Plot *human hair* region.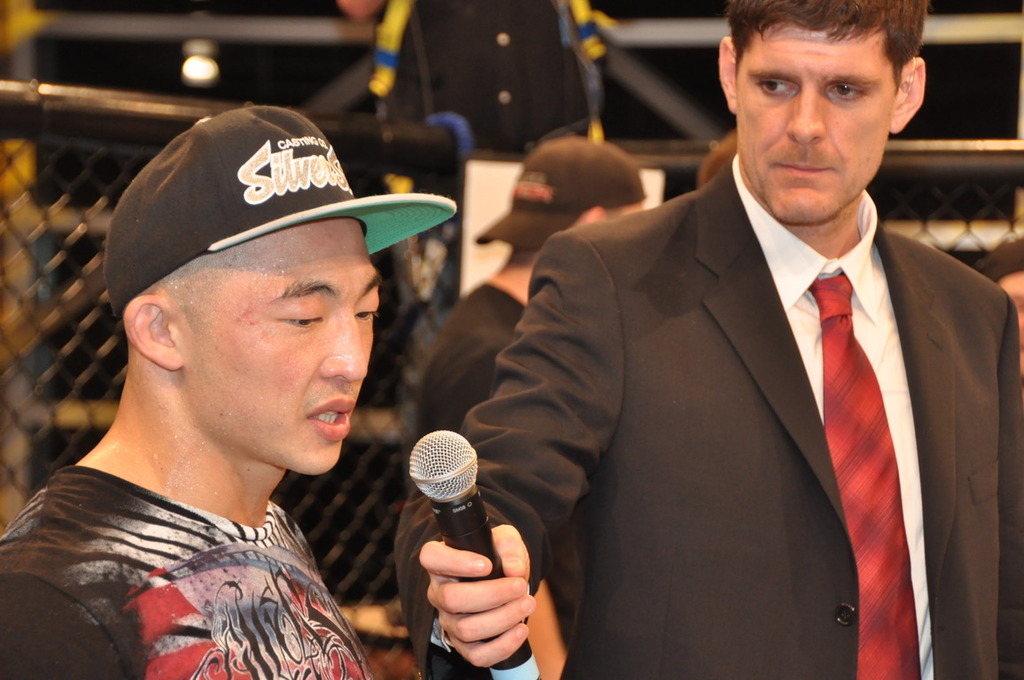
Plotted at bbox=(729, 0, 922, 96).
